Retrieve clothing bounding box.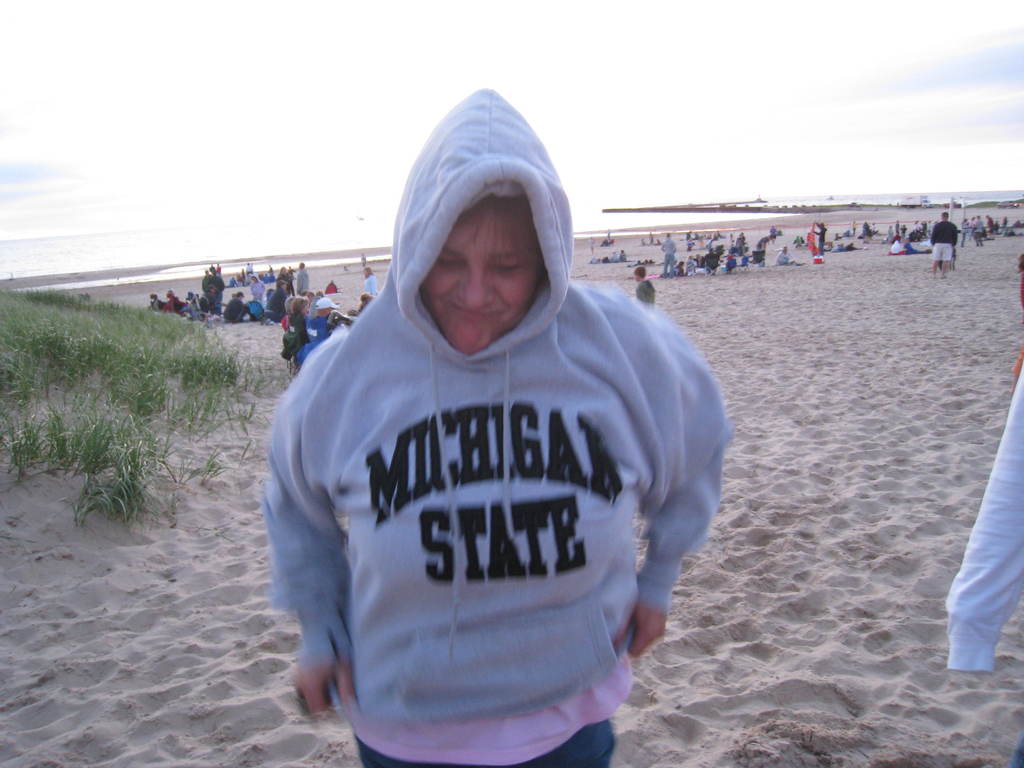
Bounding box: locate(225, 292, 250, 325).
